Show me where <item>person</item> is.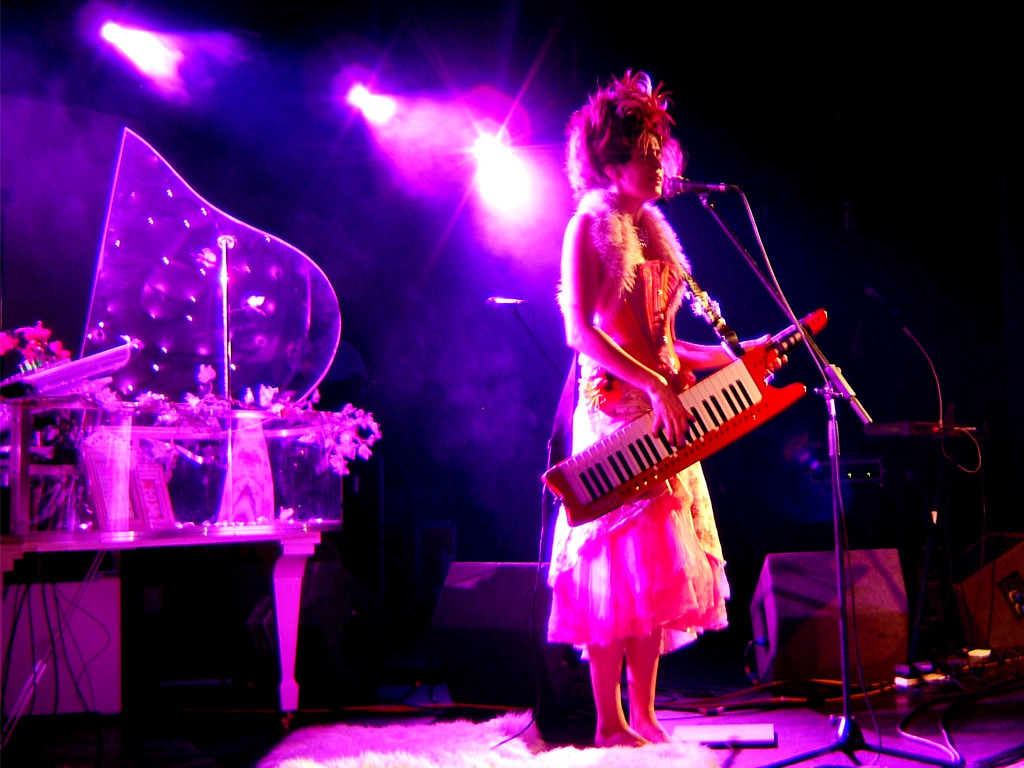
<item>person</item> is at box(548, 68, 788, 746).
